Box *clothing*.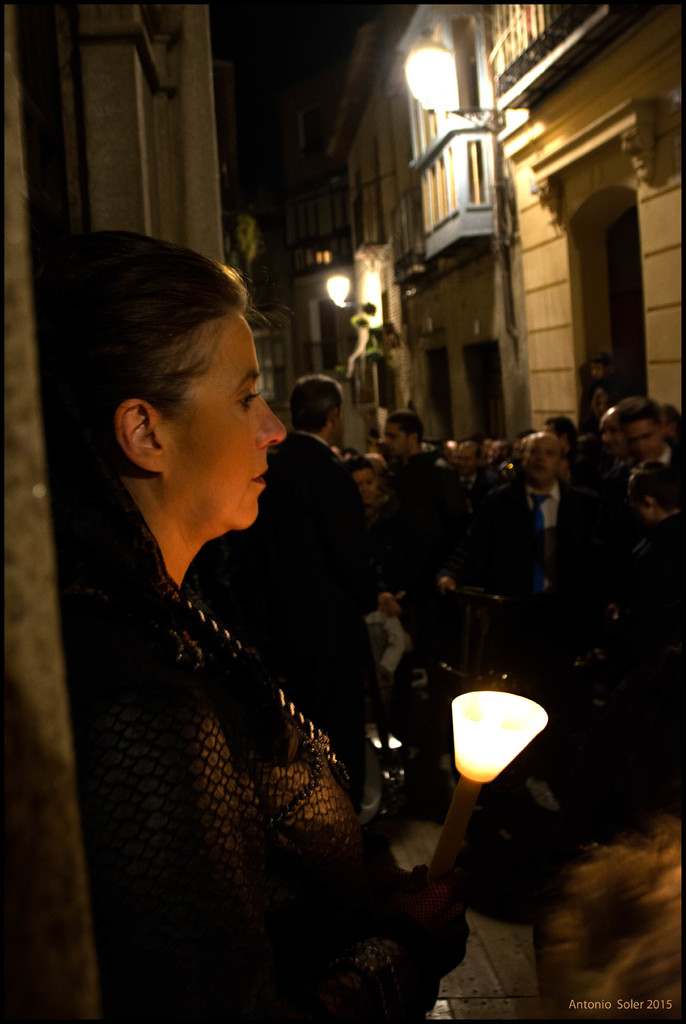
box=[249, 419, 375, 711].
